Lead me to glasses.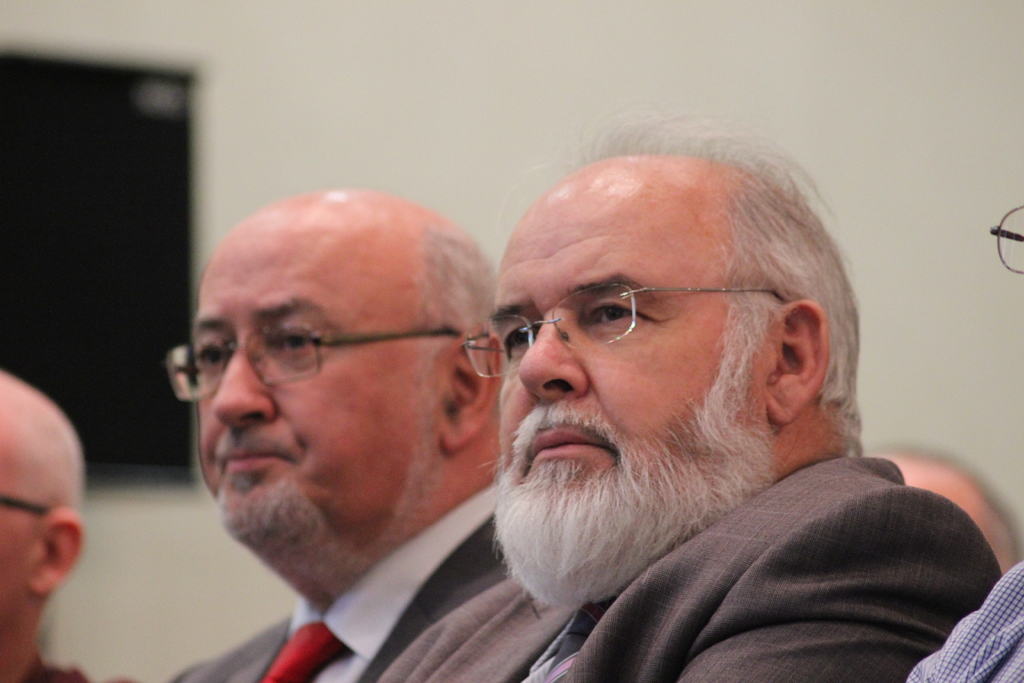
Lead to box(457, 280, 788, 377).
